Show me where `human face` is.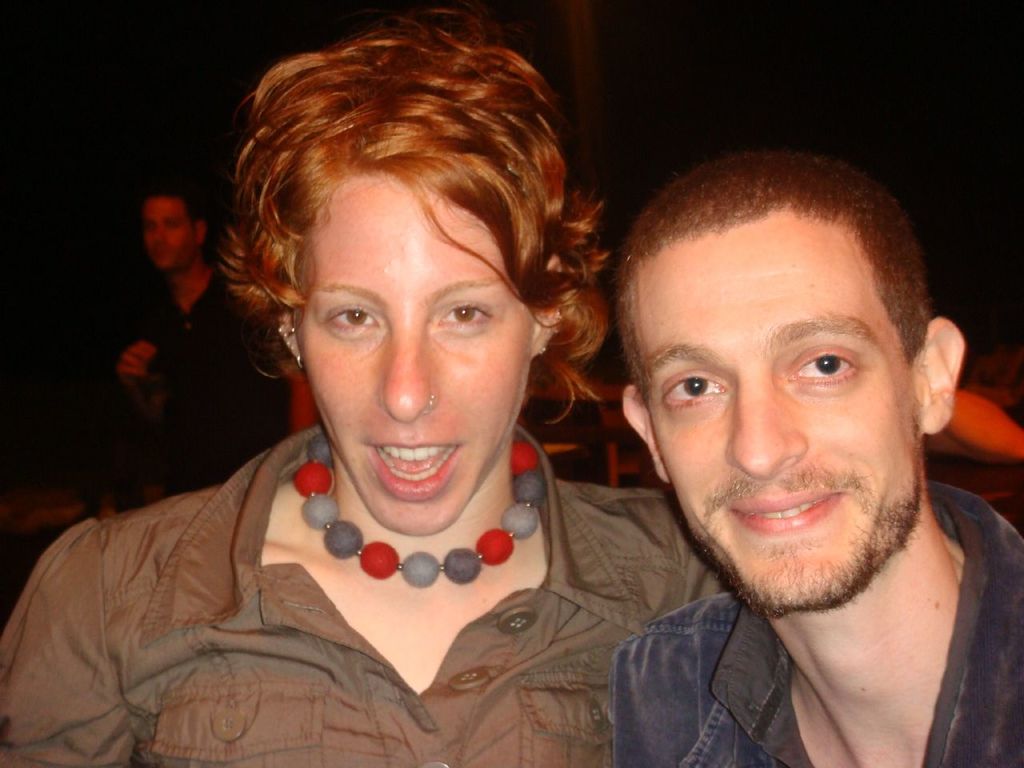
`human face` is at (636,214,922,612).
